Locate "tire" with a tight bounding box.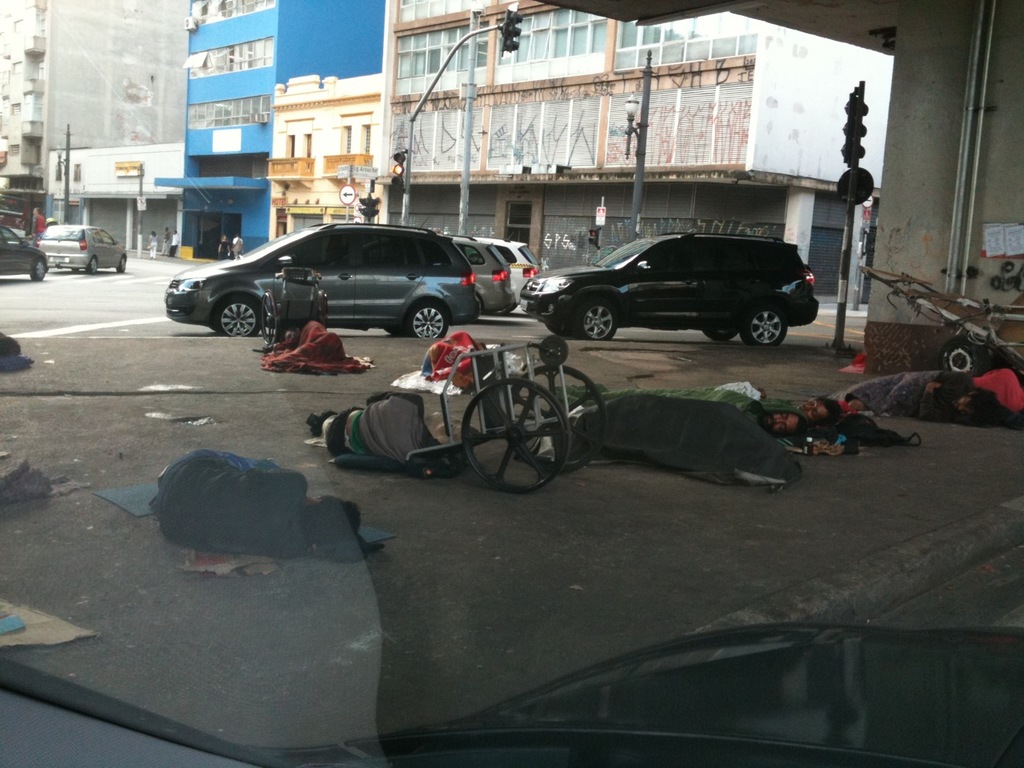
BBox(405, 302, 453, 334).
